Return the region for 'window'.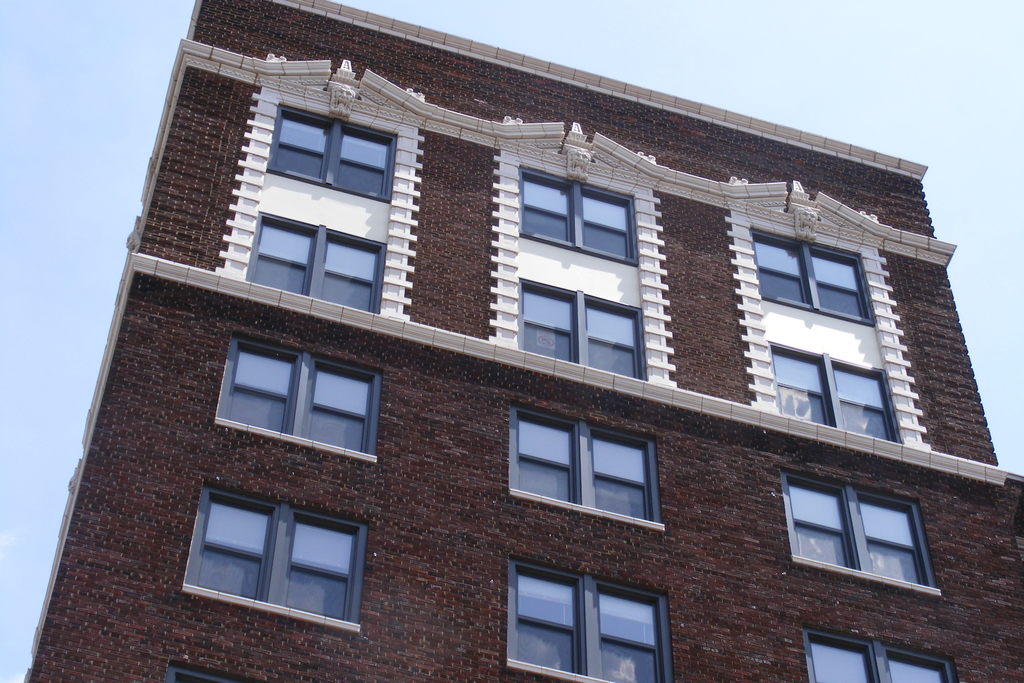
bbox(506, 398, 668, 532).
